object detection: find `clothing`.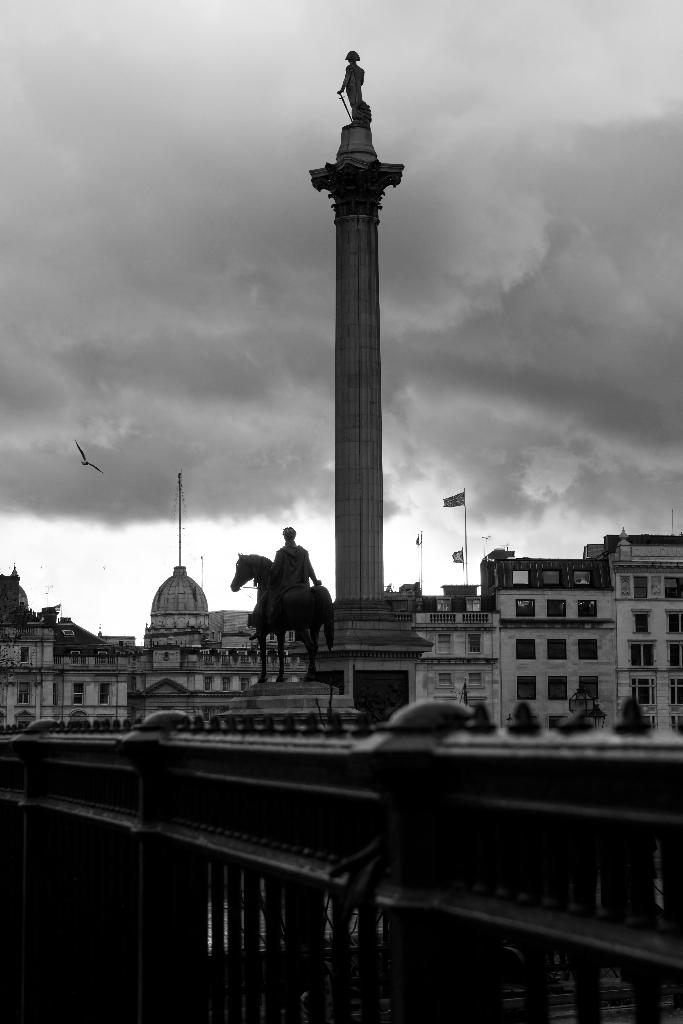
left=269, top=531, right=316, bottom=621.
